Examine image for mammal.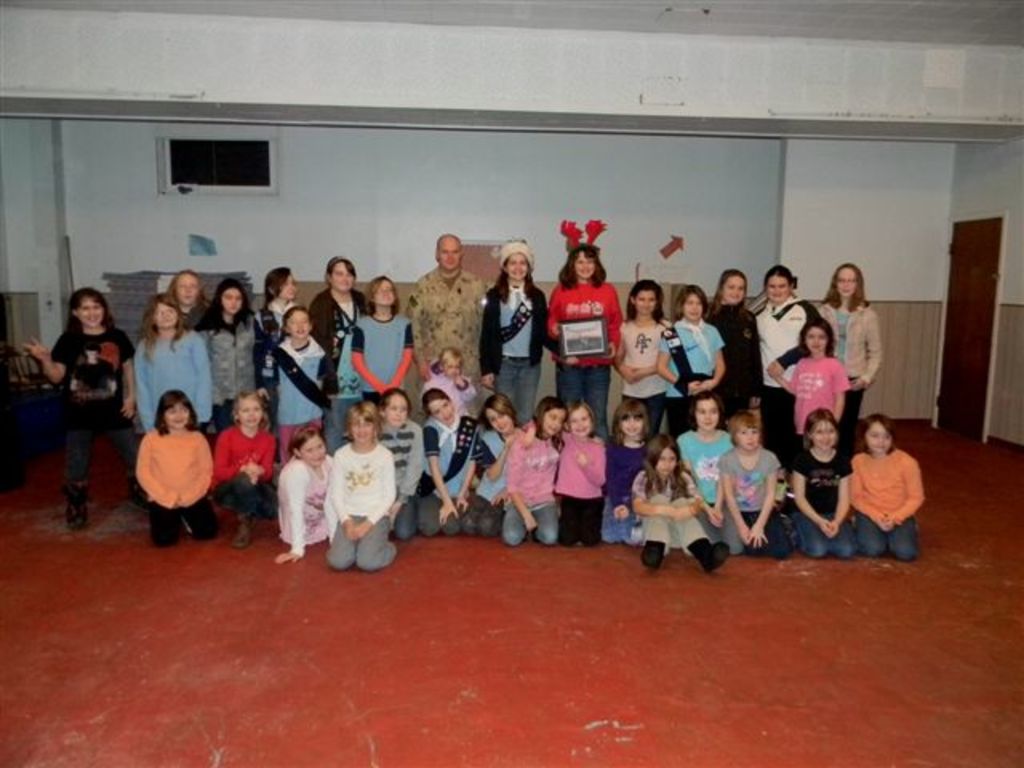
Examination result: BBox(464, 397, 523, 544).
